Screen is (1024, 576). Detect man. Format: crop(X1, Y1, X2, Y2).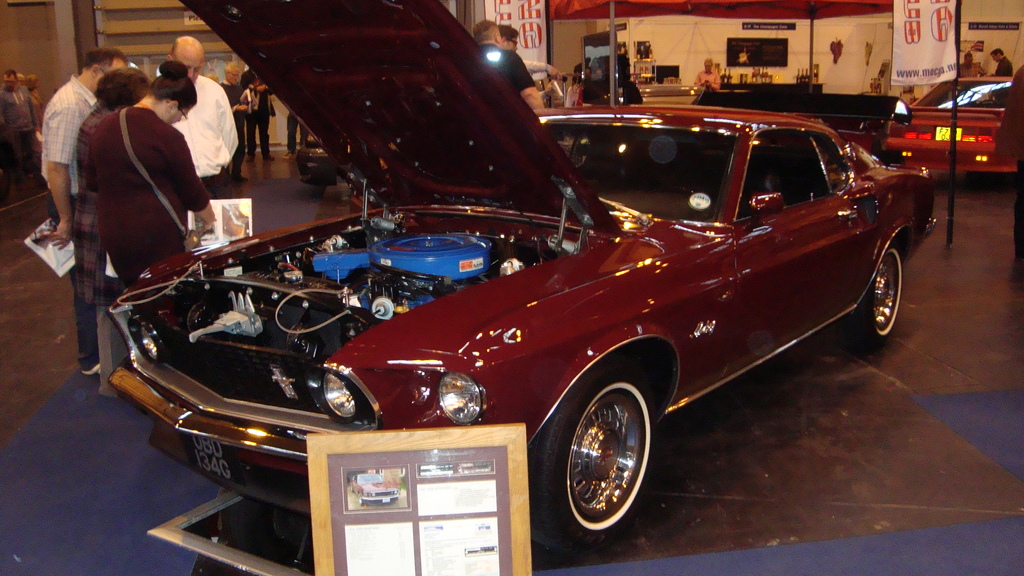
crop(503, 25, 518, 52).
